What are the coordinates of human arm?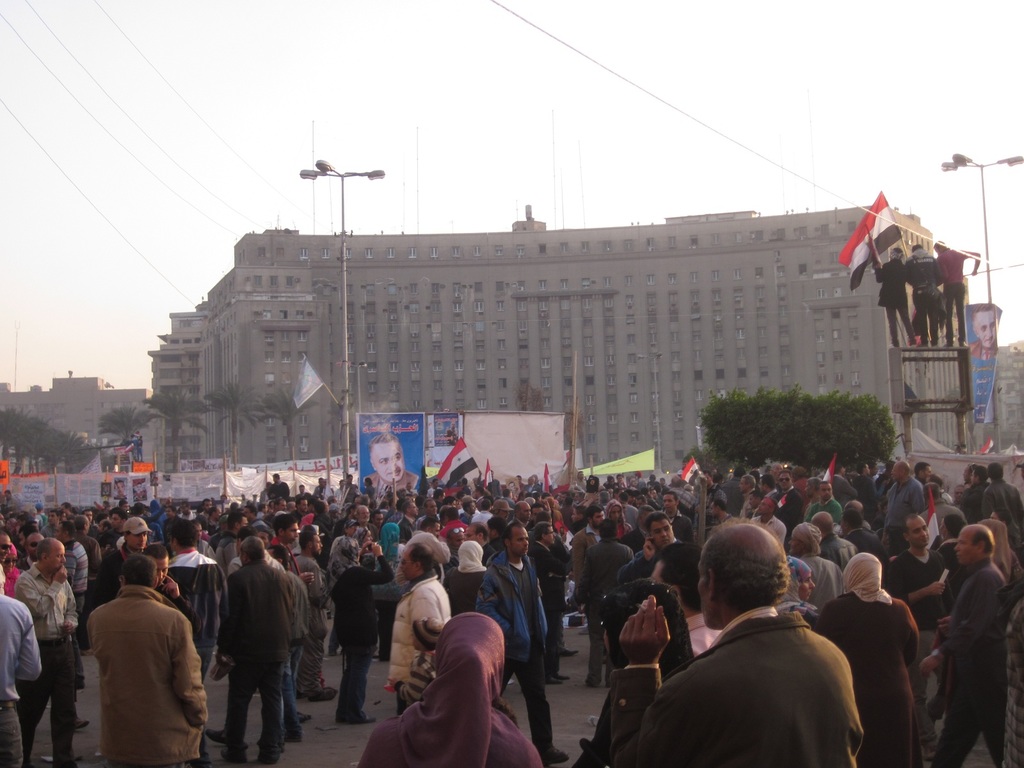
[845, 476, 857, 499].
